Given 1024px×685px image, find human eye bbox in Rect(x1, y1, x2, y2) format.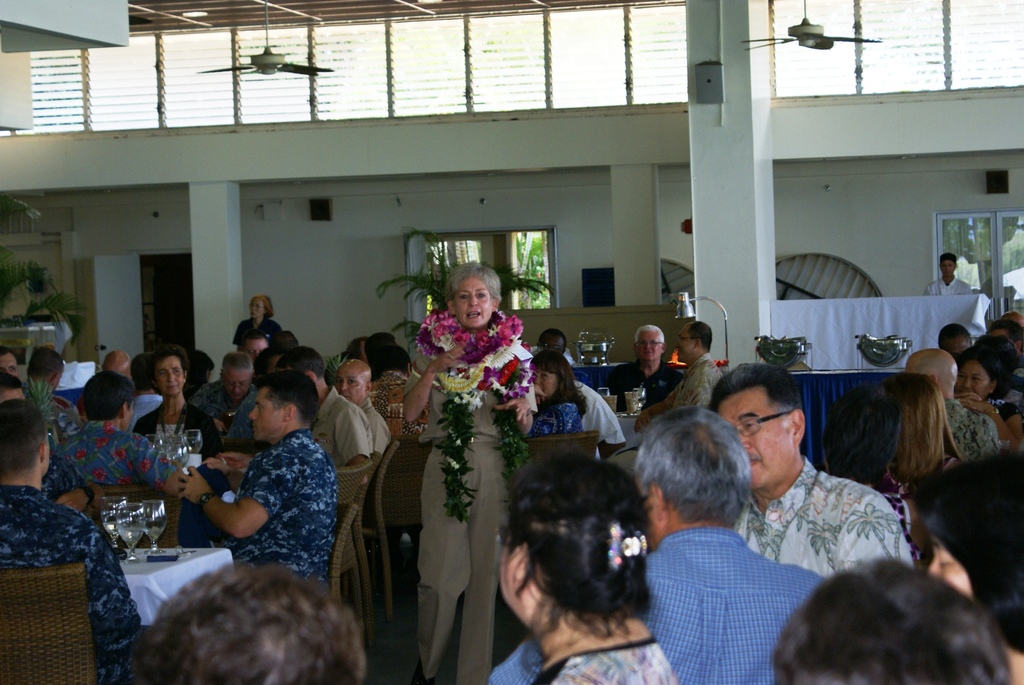
Rect(540, 343, 546, 349).
